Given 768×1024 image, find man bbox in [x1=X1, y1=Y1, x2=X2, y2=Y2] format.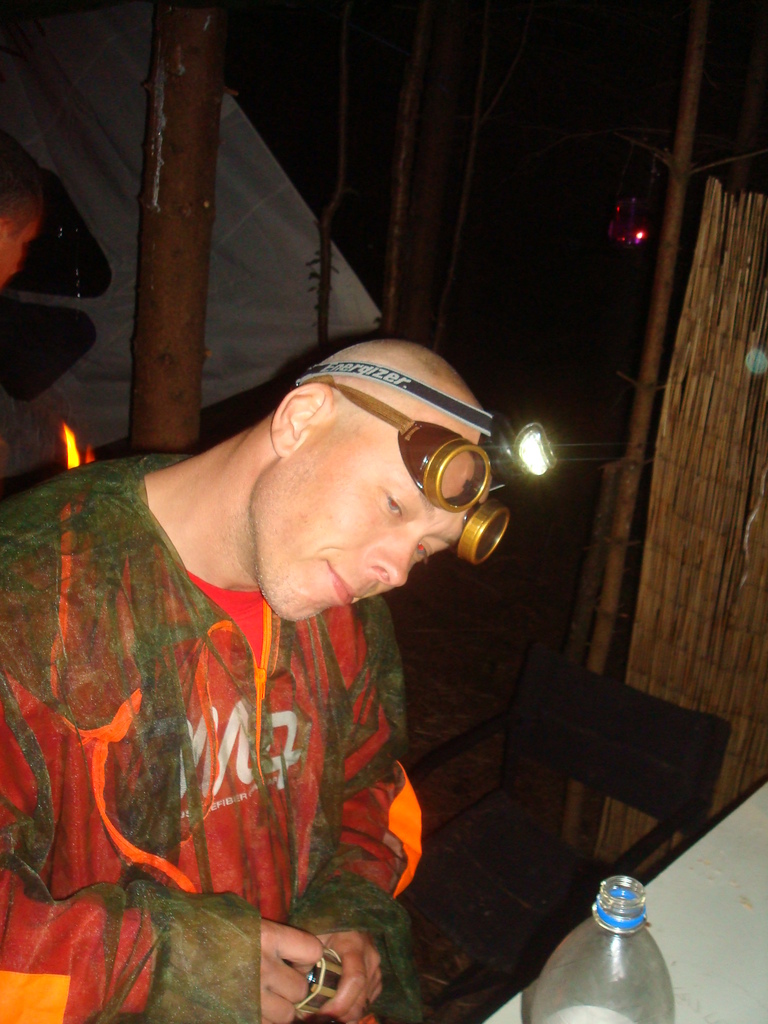
[x1=15, y1=264, x2=591, y2=1013].
